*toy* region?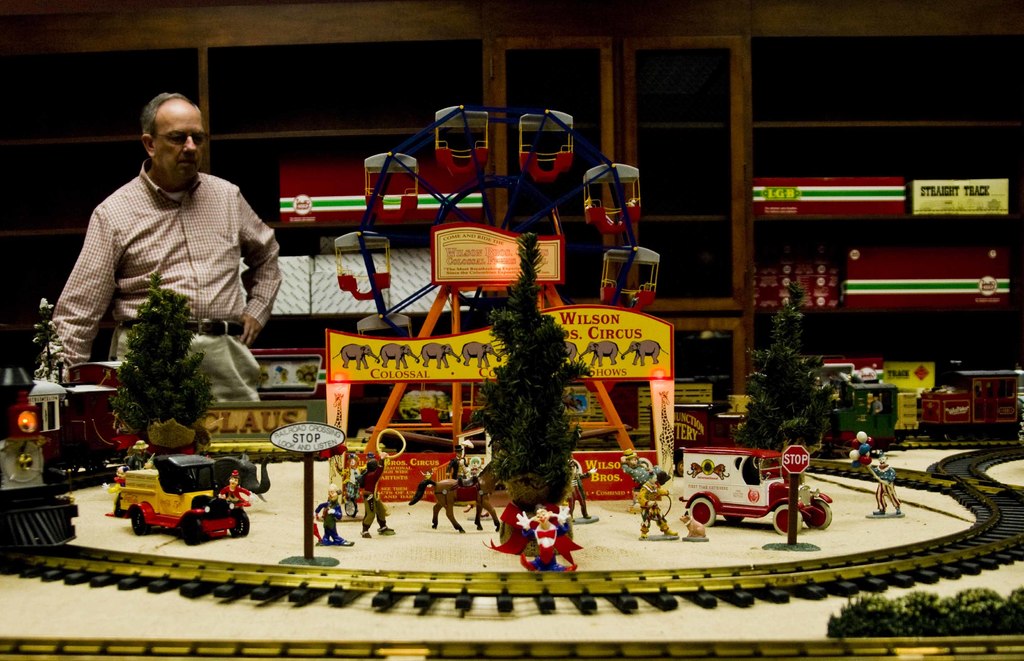
left=465, top=239, right=586, bottom=504
